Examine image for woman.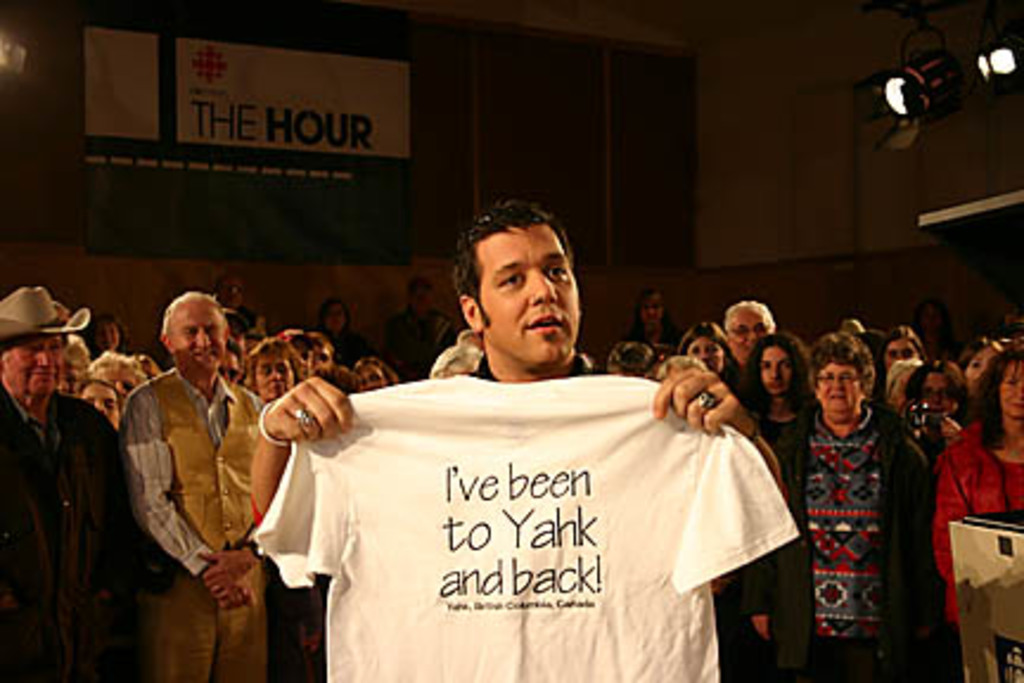
Examination result: BBox(604, 337, 657, 384).
